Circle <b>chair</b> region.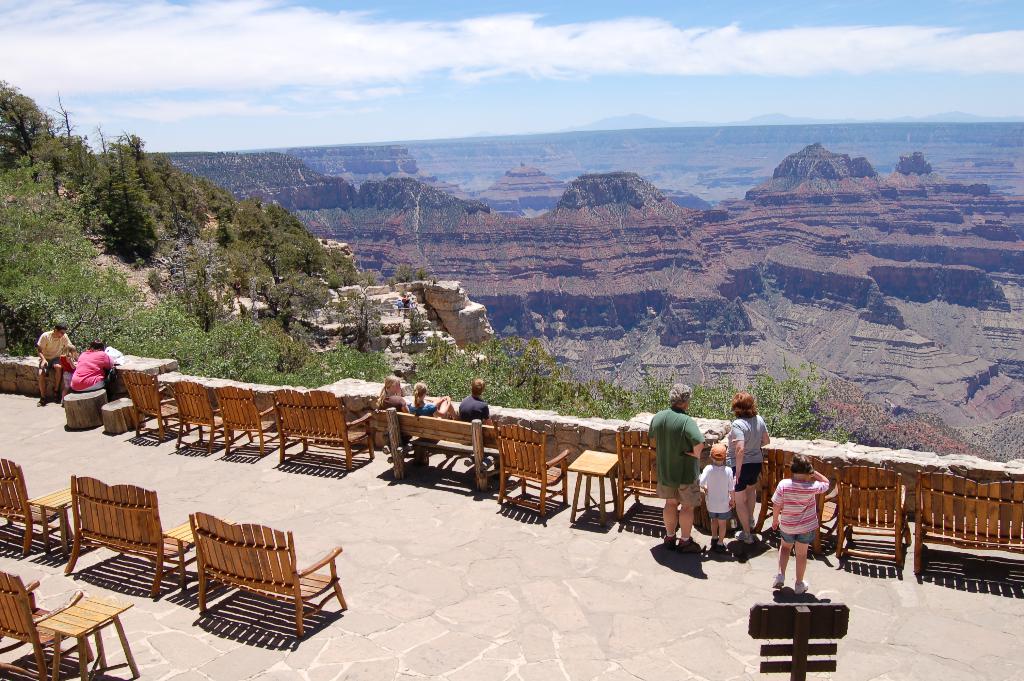
Region: [495, 423, 568, 515].
